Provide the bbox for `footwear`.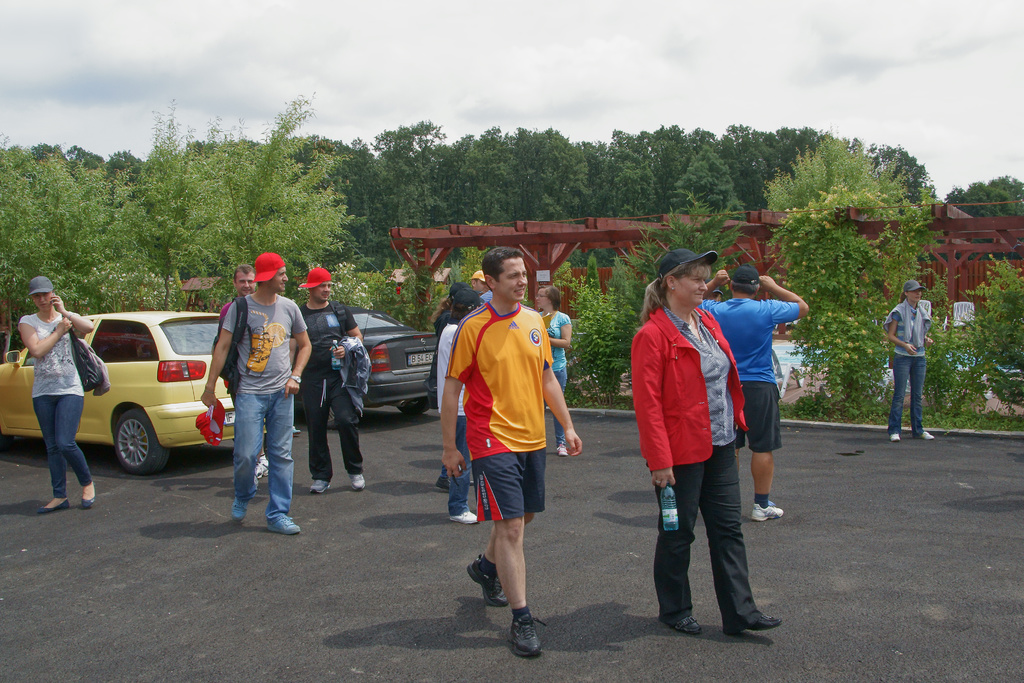
<bbox>36, 498, 69, 513</bbox>.
